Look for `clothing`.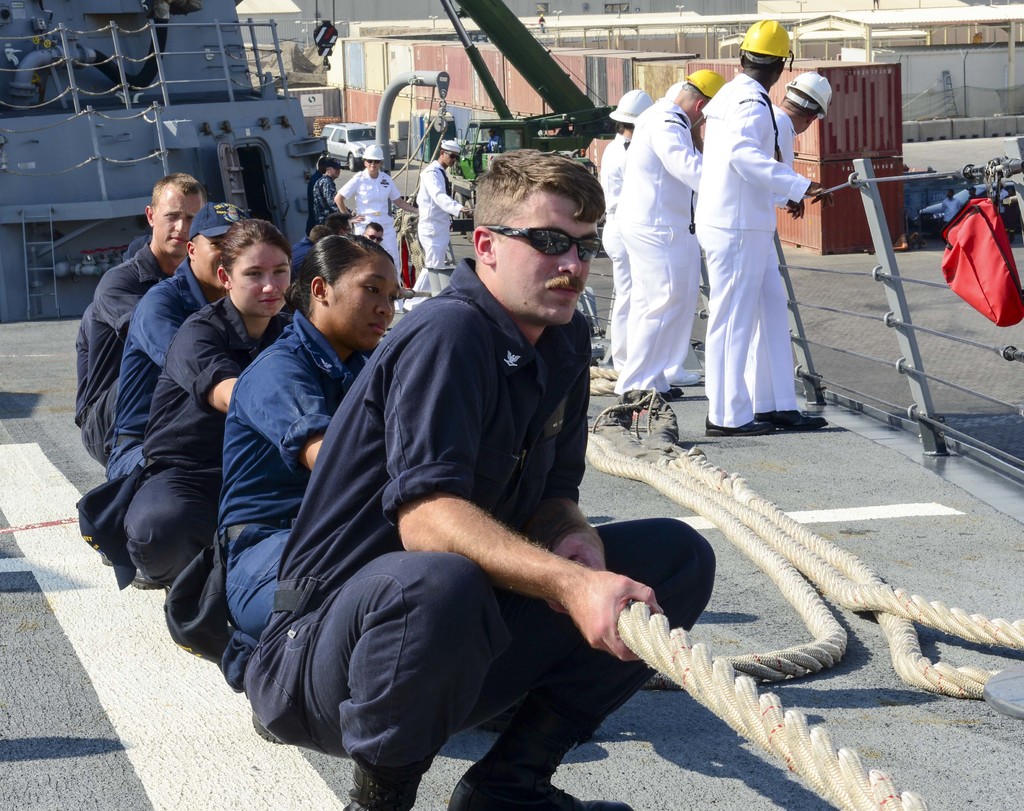
Found: <bbox>99, 253, 220, 486</bbox>.
